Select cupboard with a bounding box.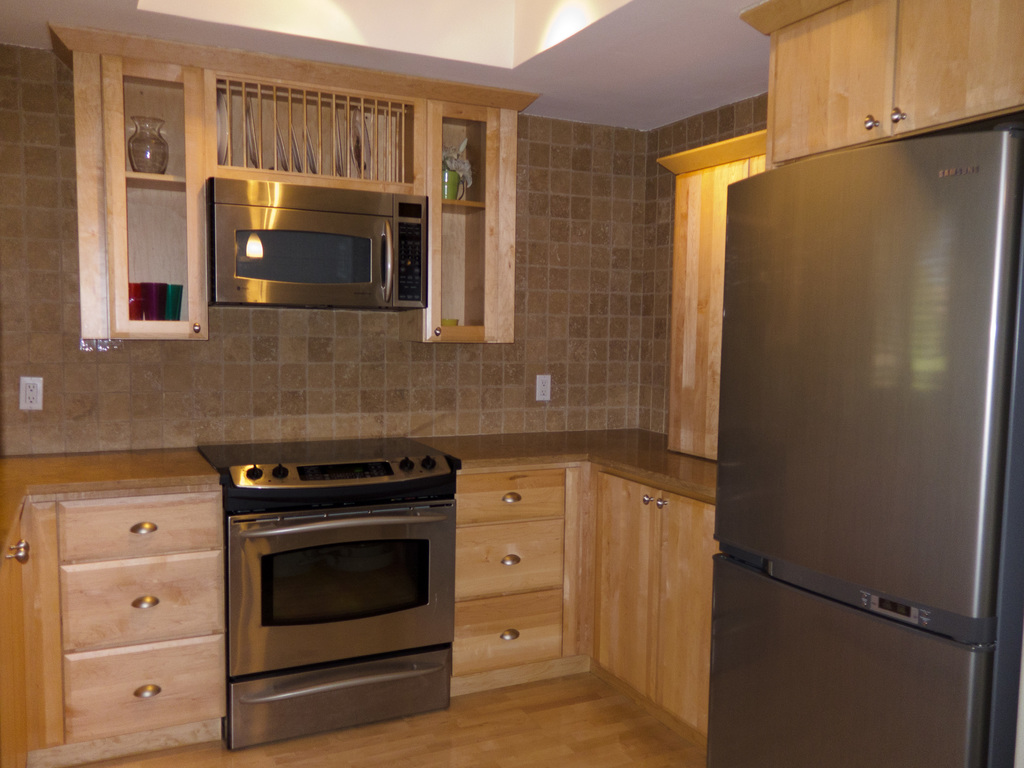
l=41, t=15, r=541, b=347.
